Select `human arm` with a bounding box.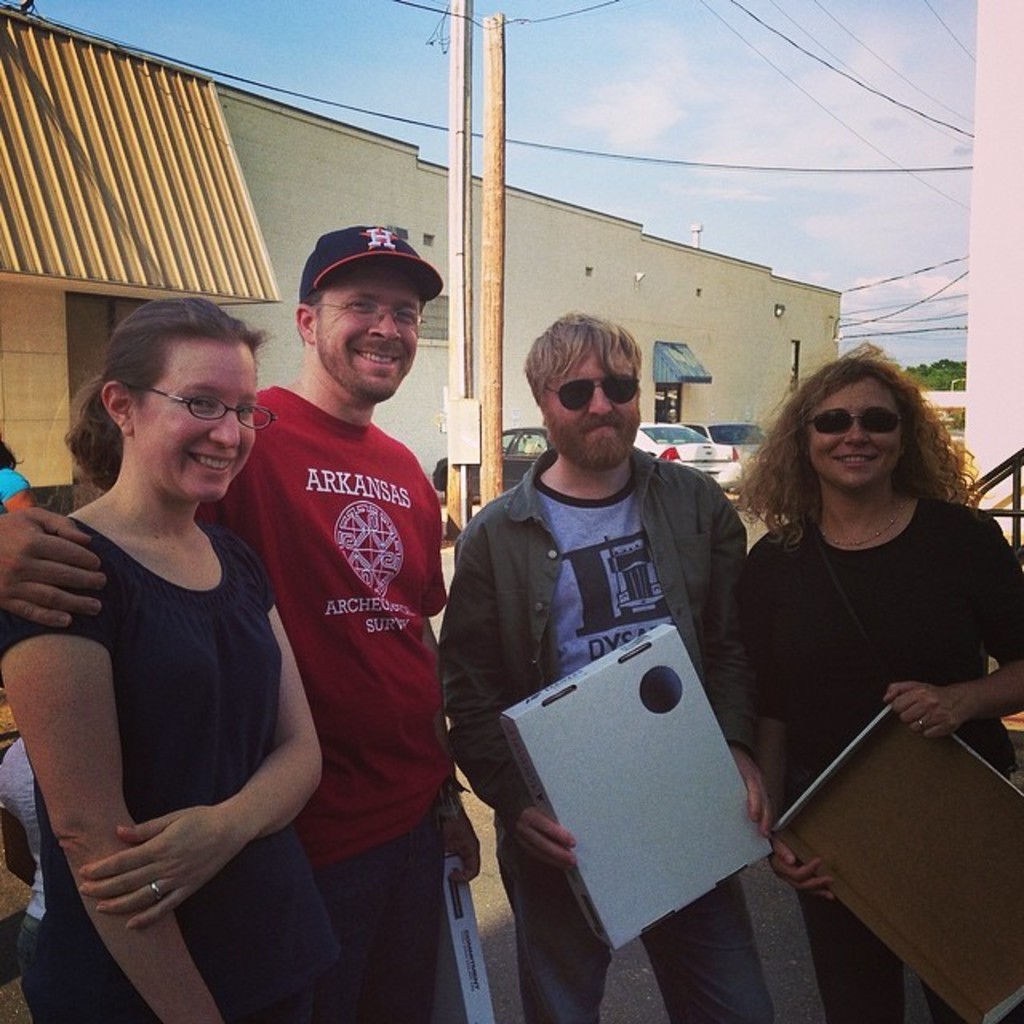
Rect(442, 501, 587, 880).
